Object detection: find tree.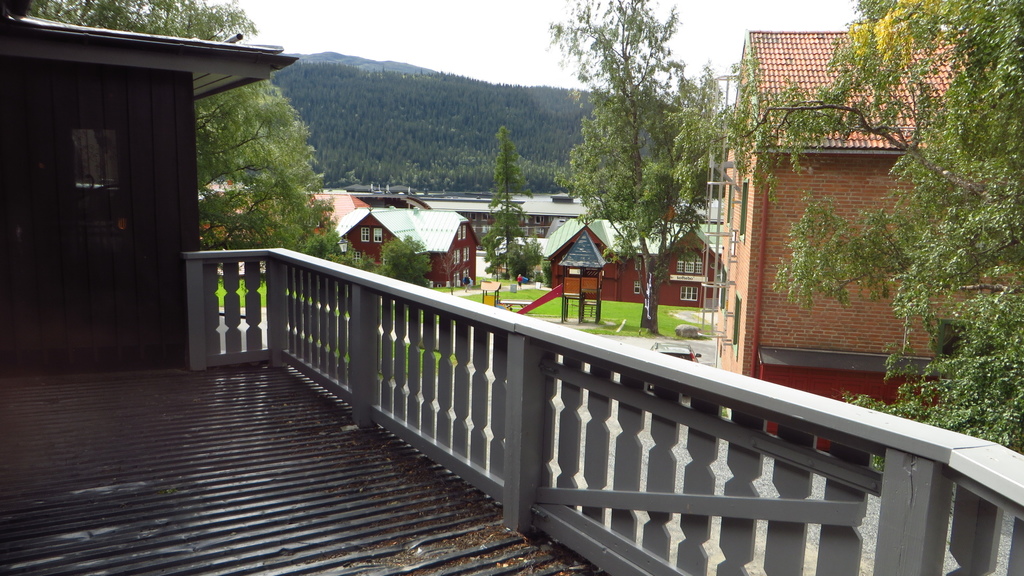
Rect(373, 233, 432, 294).
